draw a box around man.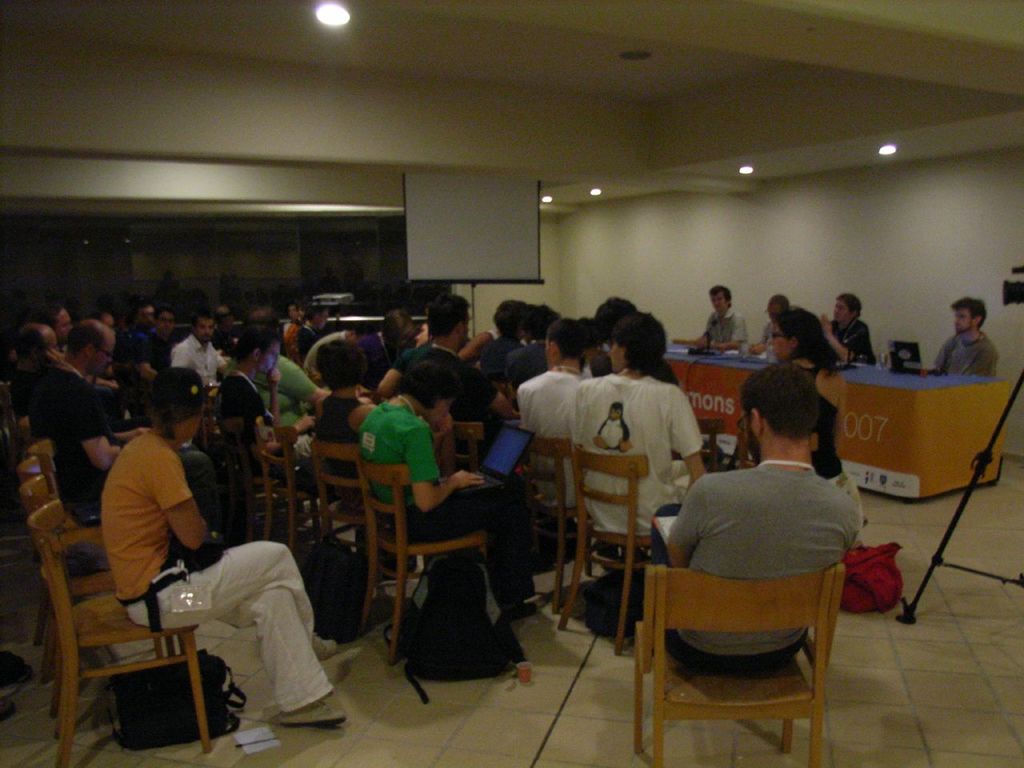
166,311,225,405.
